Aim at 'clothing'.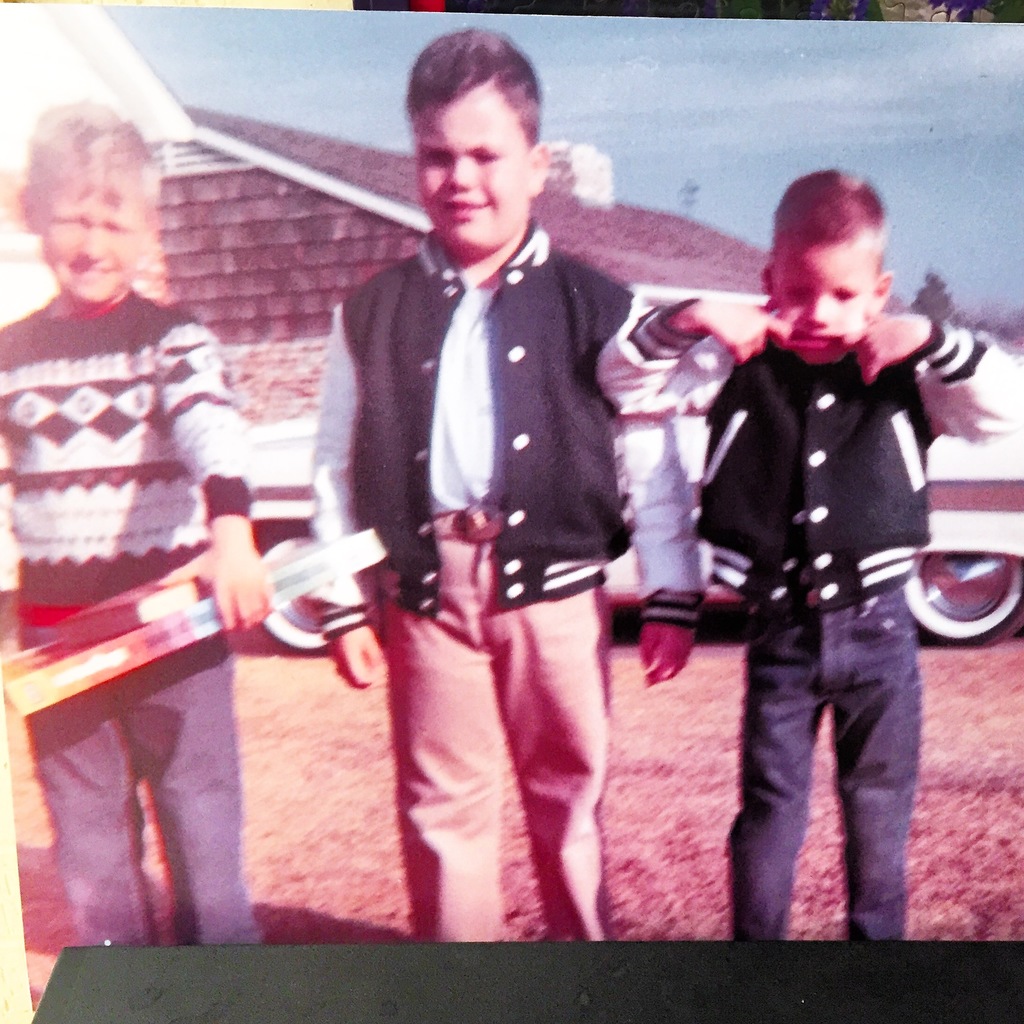
Aimed at {"left": 22, "top": 216, "right": 294, "bottom": 925}.
